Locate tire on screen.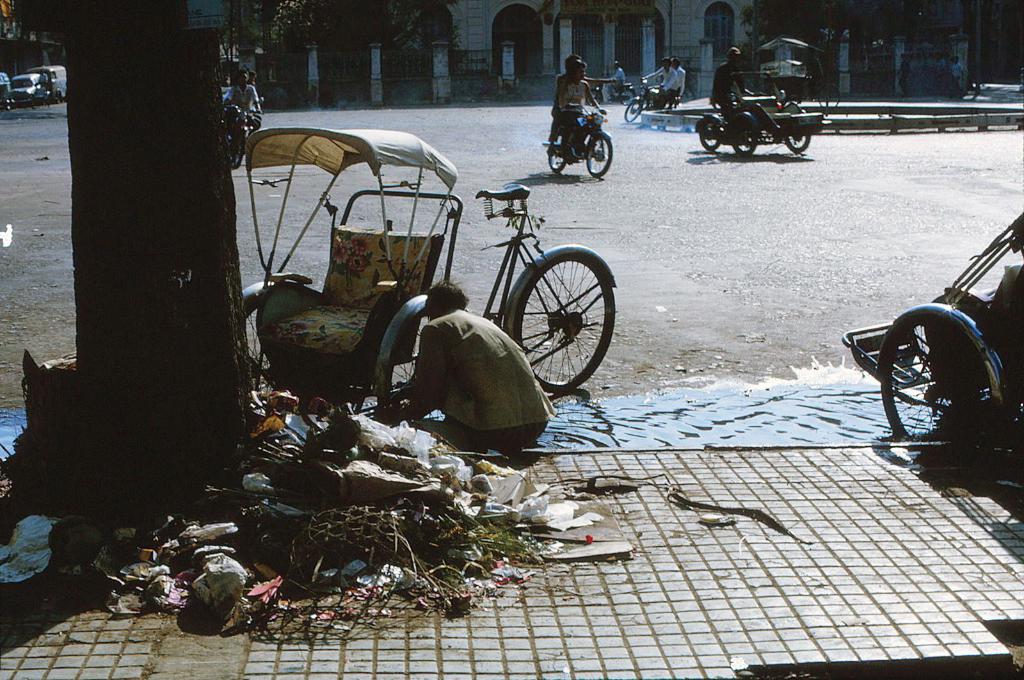
On screen at locate(783, 133, 810, 153).
